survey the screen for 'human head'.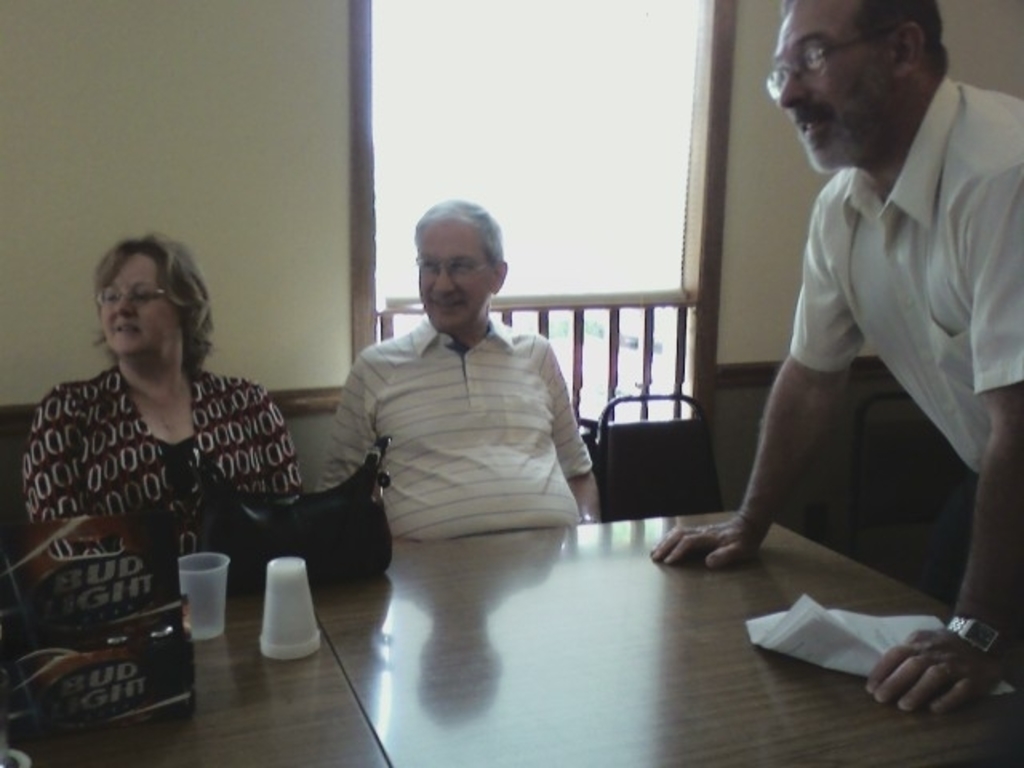
Survey found: rect(90, 229, 218, 363).
